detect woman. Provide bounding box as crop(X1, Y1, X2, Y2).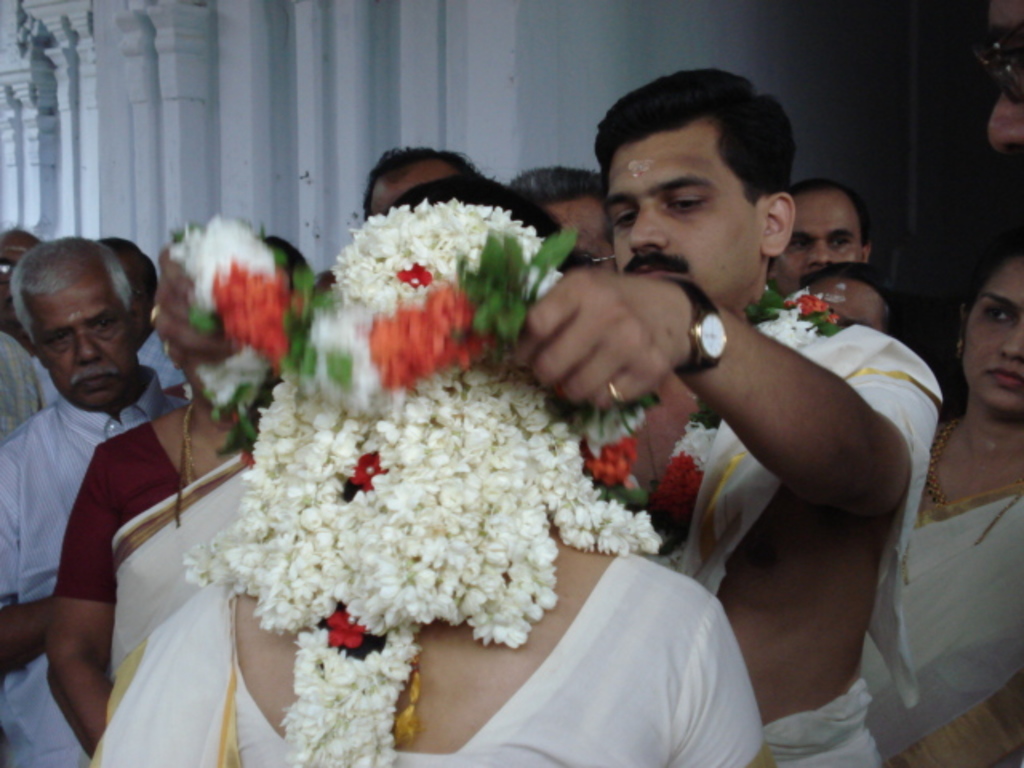
crop(853, 245, 1022, 766).
